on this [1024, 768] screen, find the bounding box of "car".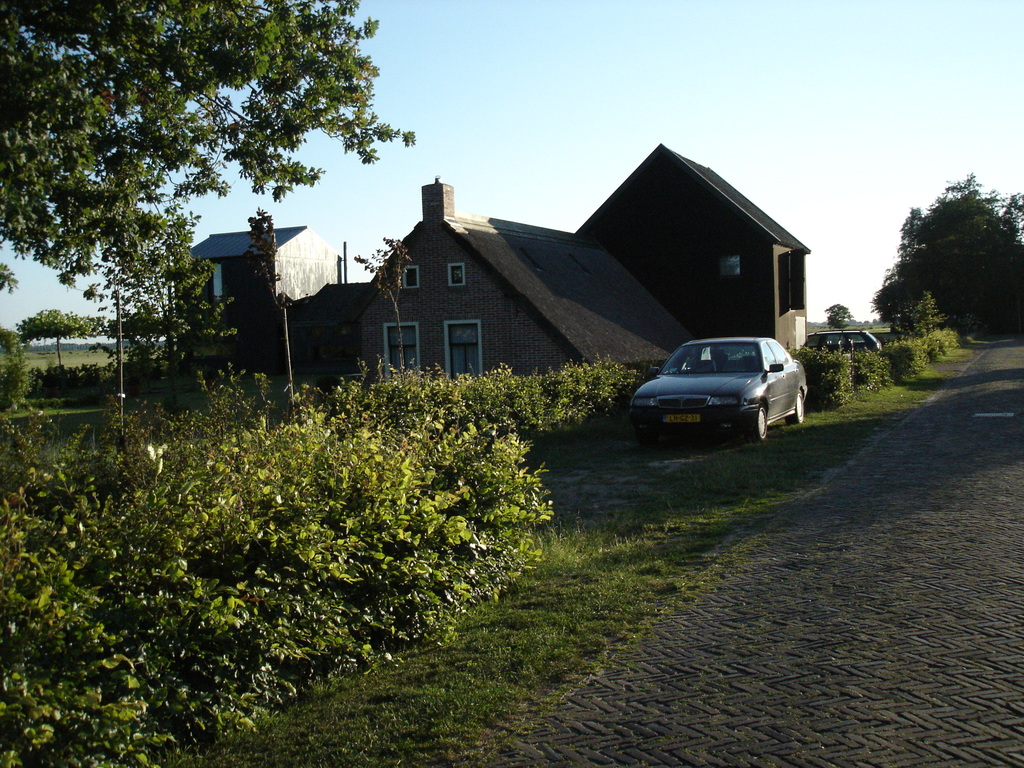
Bounding box: [625, 328, 812, 447].
